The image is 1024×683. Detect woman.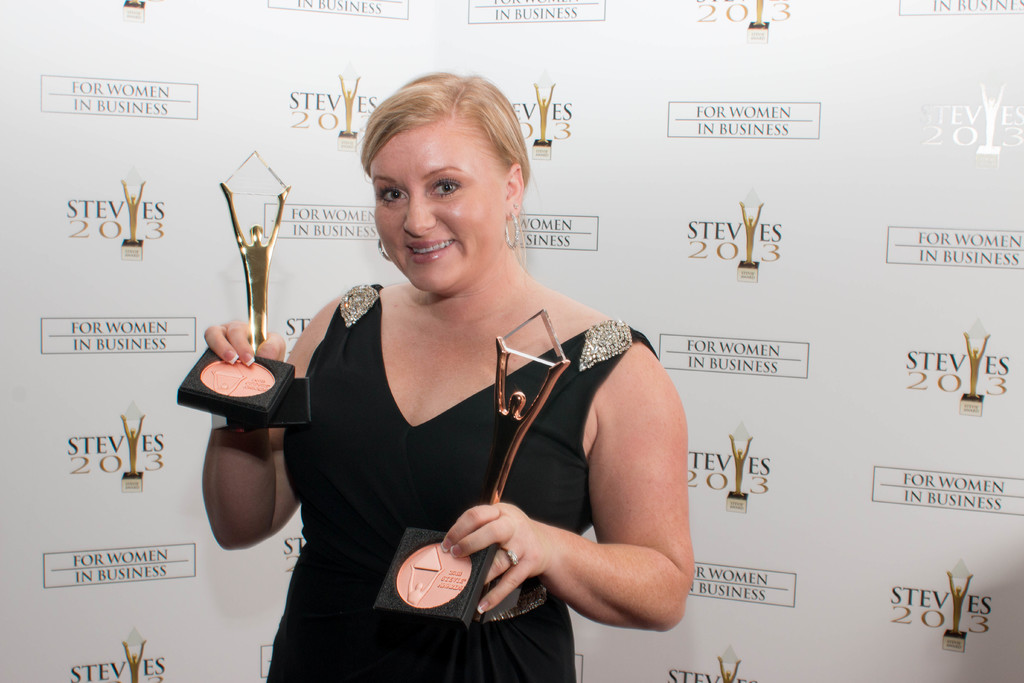
Detection: (left=253, top=69, right=677, bottom=682).
